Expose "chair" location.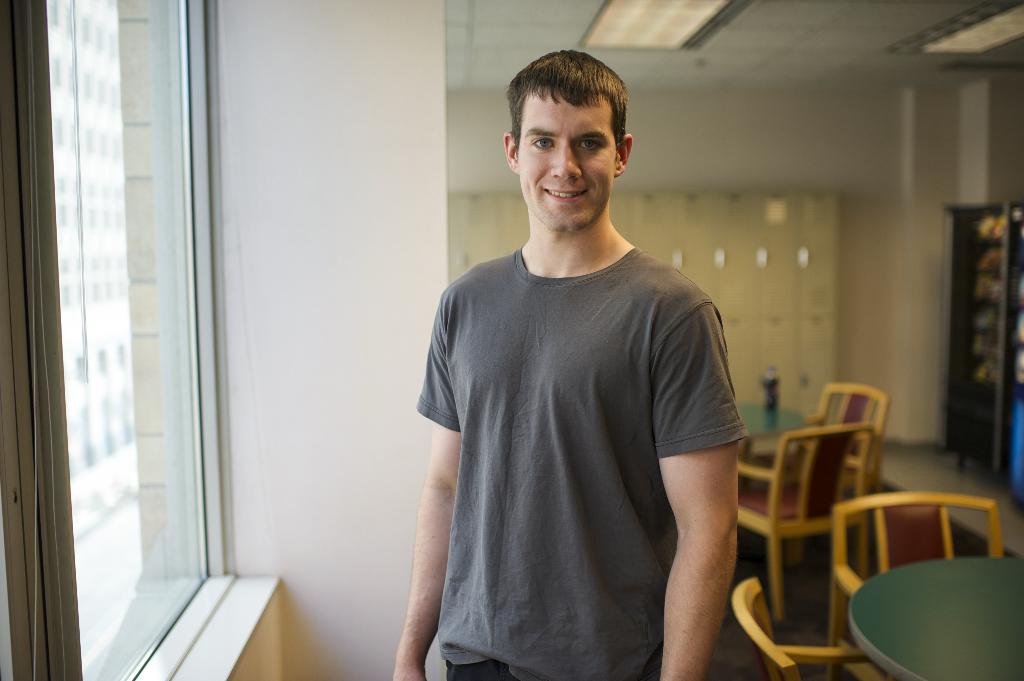
Exposed at box(724, 576, 879, 680).
